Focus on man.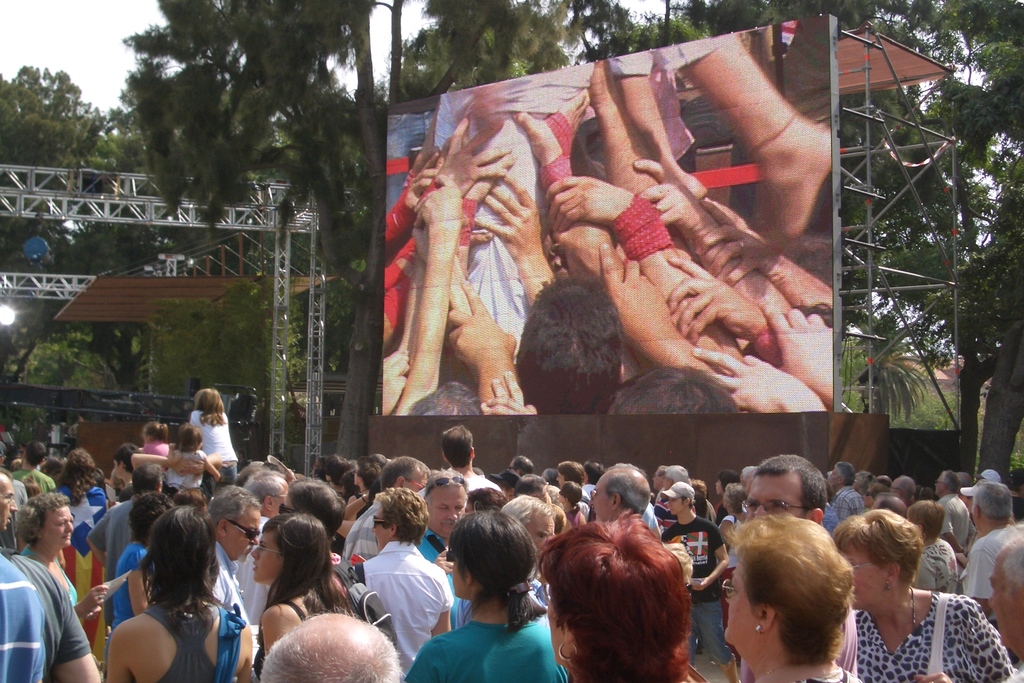
Focused at x1=451, y1=494, x2=556, y2=625.
